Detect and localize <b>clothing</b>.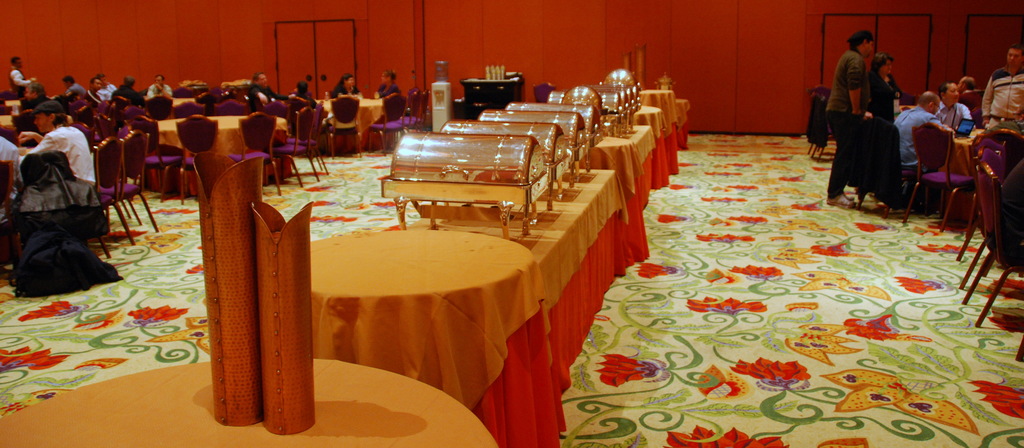
Localized at bbox=(65, 85, 84, 101).
